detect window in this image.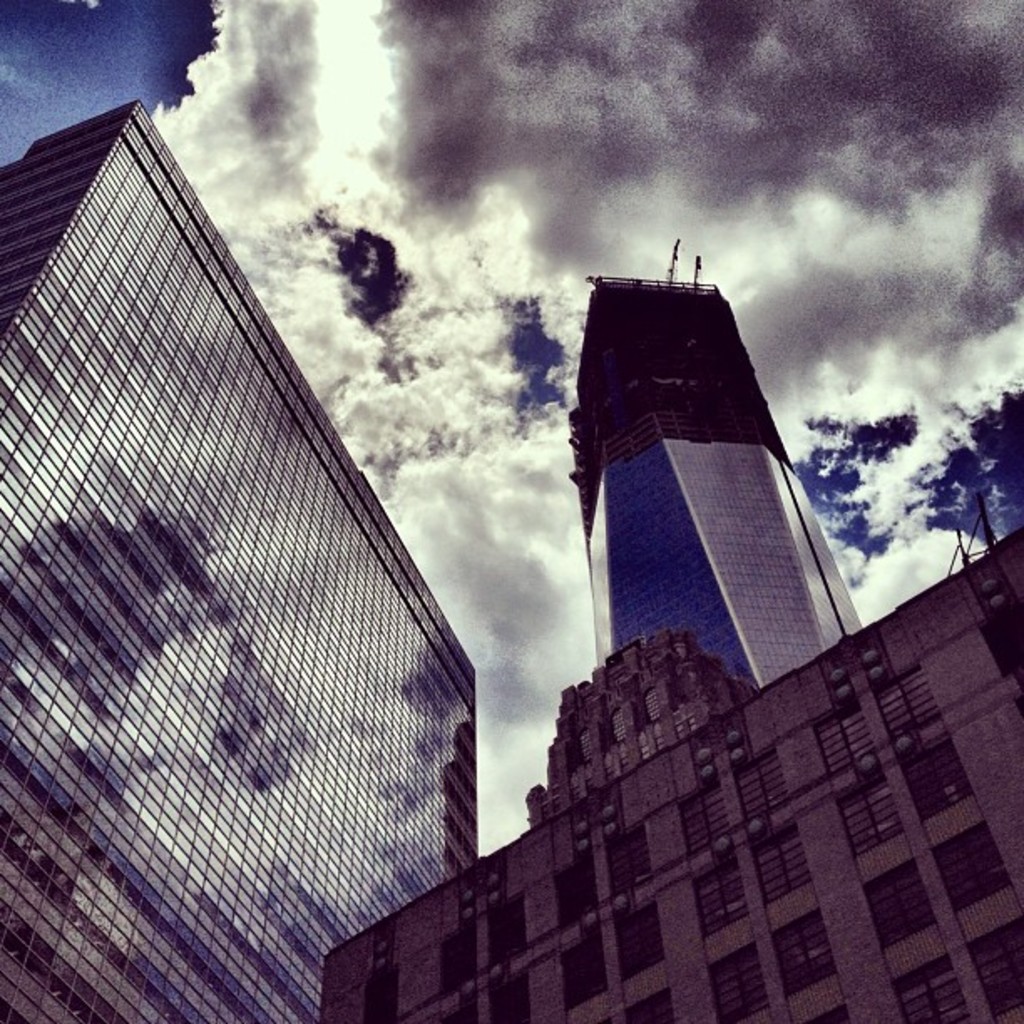
Detection: 813, 696, 872, 770.
